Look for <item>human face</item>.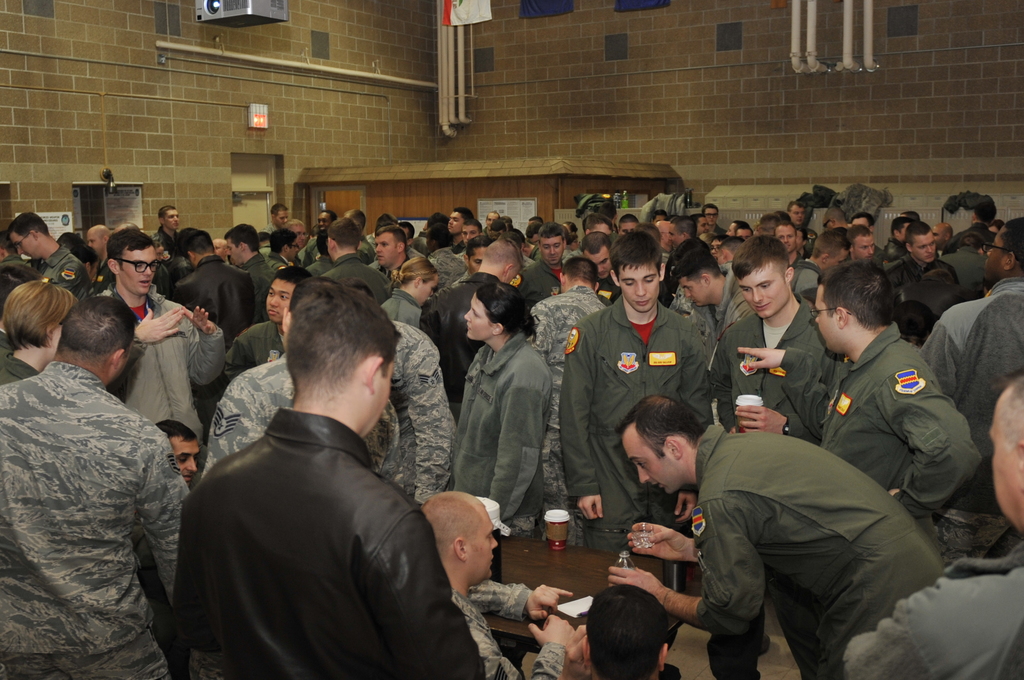
Found: {"x1": 986, "y1": 408, "x2": 1015, "y2": 526}.
